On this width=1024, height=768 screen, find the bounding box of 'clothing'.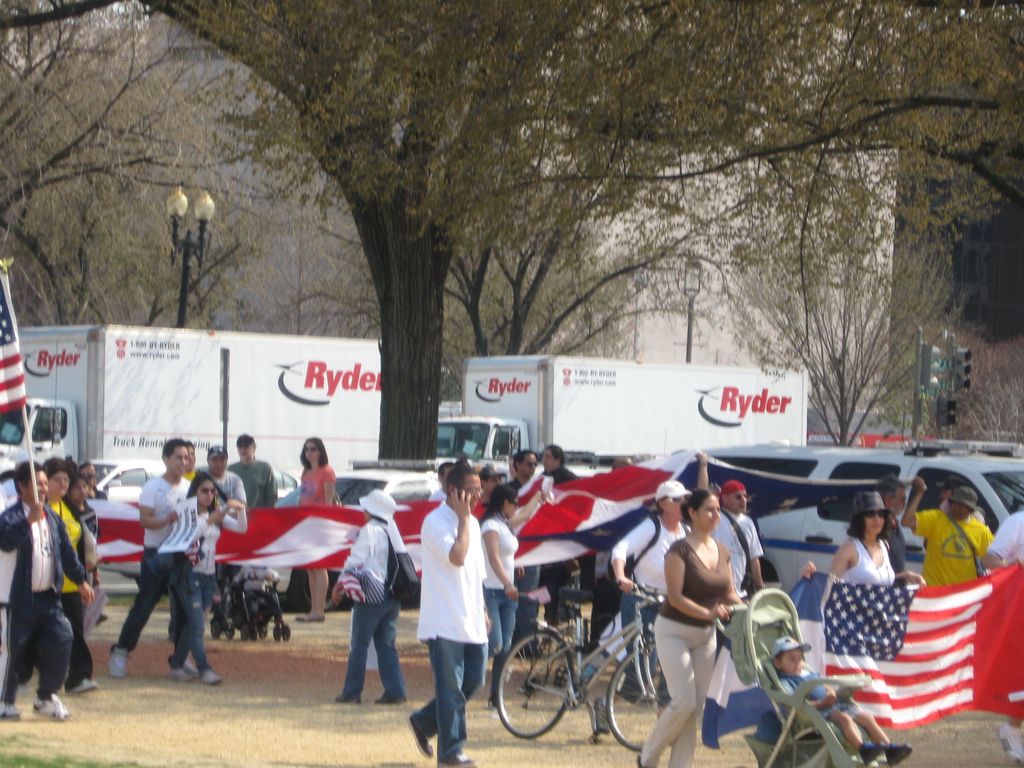
Bounding box: crop(608, 507, 694, 673).
